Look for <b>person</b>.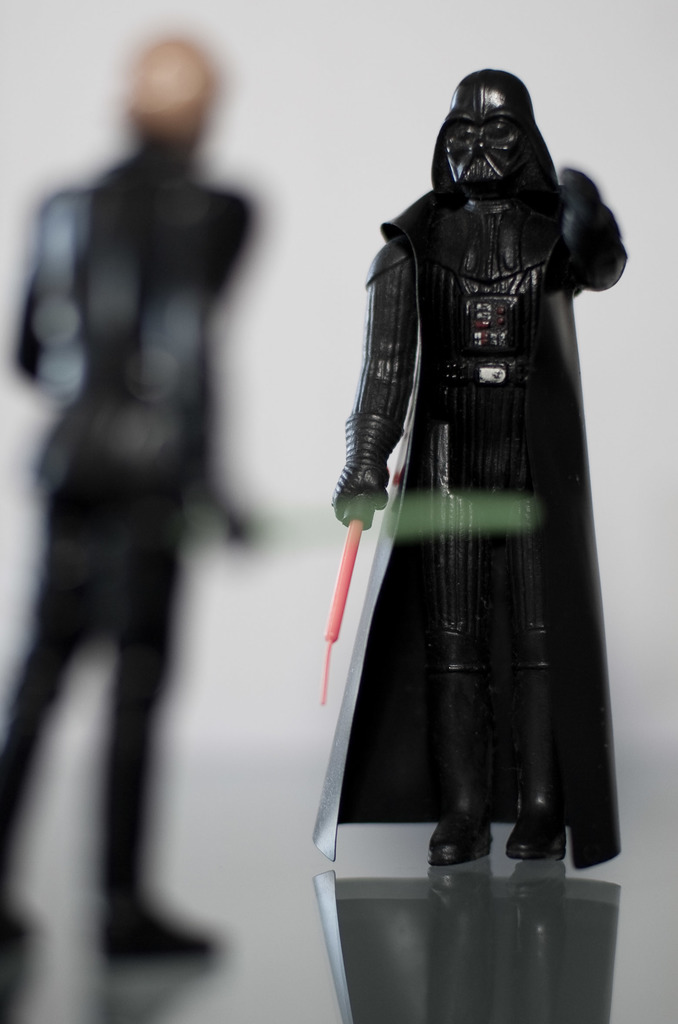
Found: bbox=[0, 28, 271, 968].
